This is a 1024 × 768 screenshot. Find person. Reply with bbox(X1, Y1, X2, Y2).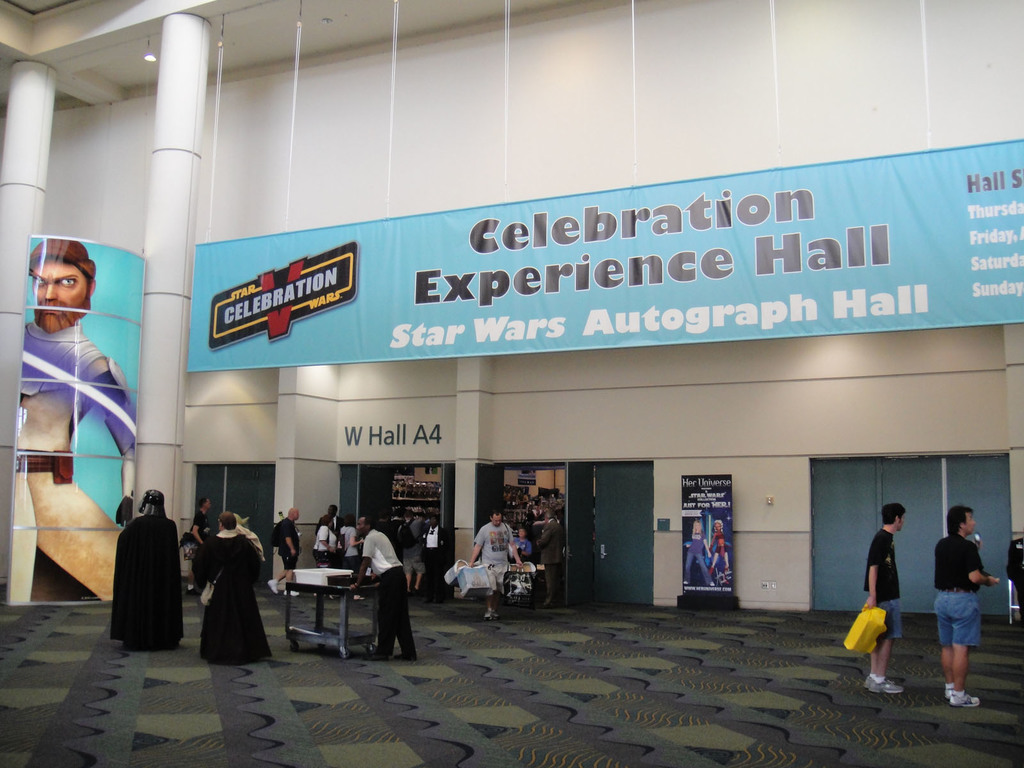
bbox(12, 230, 137, 600).
